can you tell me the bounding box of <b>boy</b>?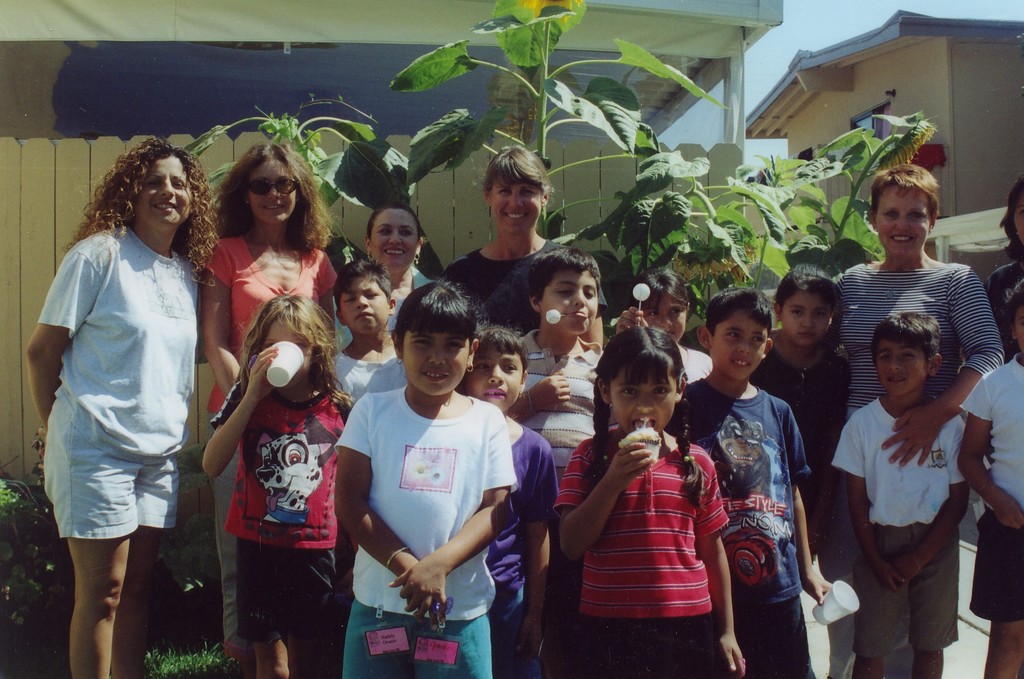
(503,252,608,678).
